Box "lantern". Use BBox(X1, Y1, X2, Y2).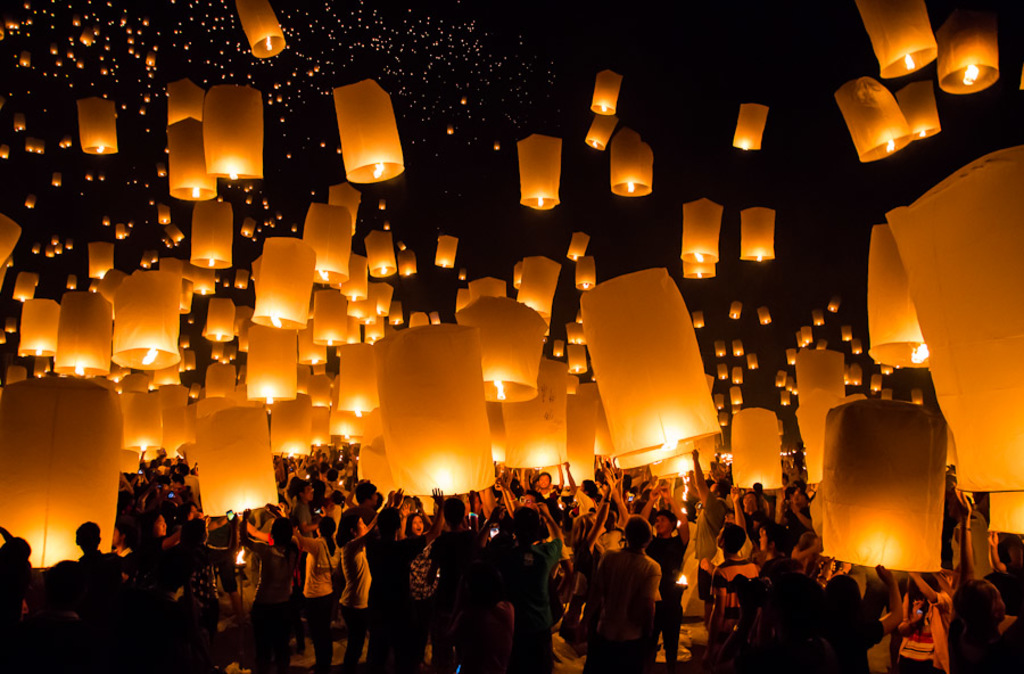
BBox(990, 490, 1022, 544).
